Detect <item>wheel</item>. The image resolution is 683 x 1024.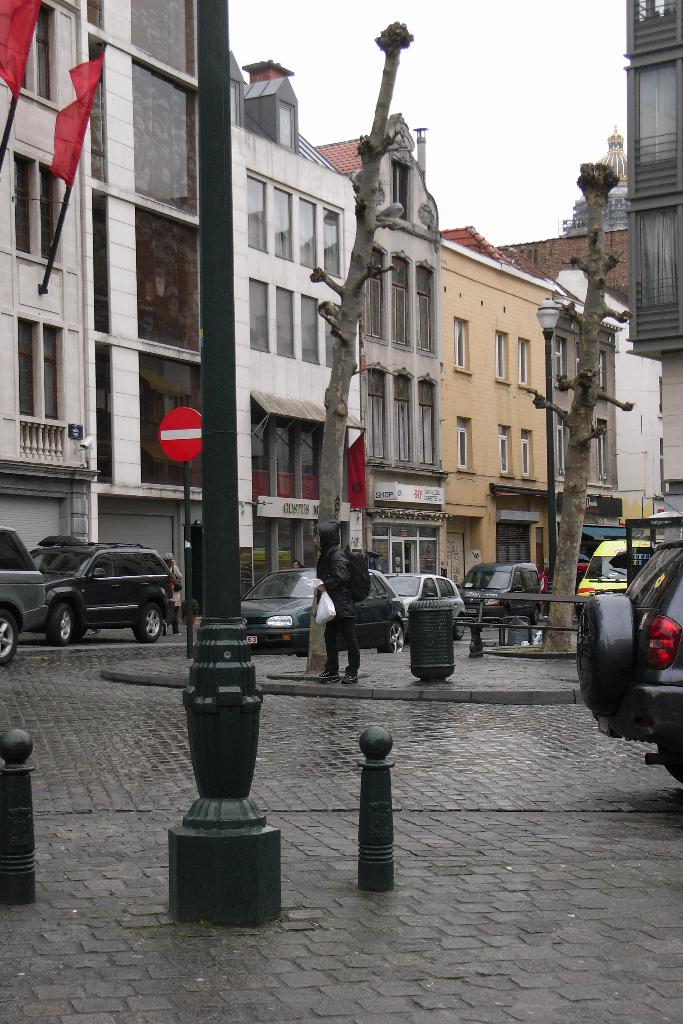
x1=122 y1=594 x2=164 y2=646.
